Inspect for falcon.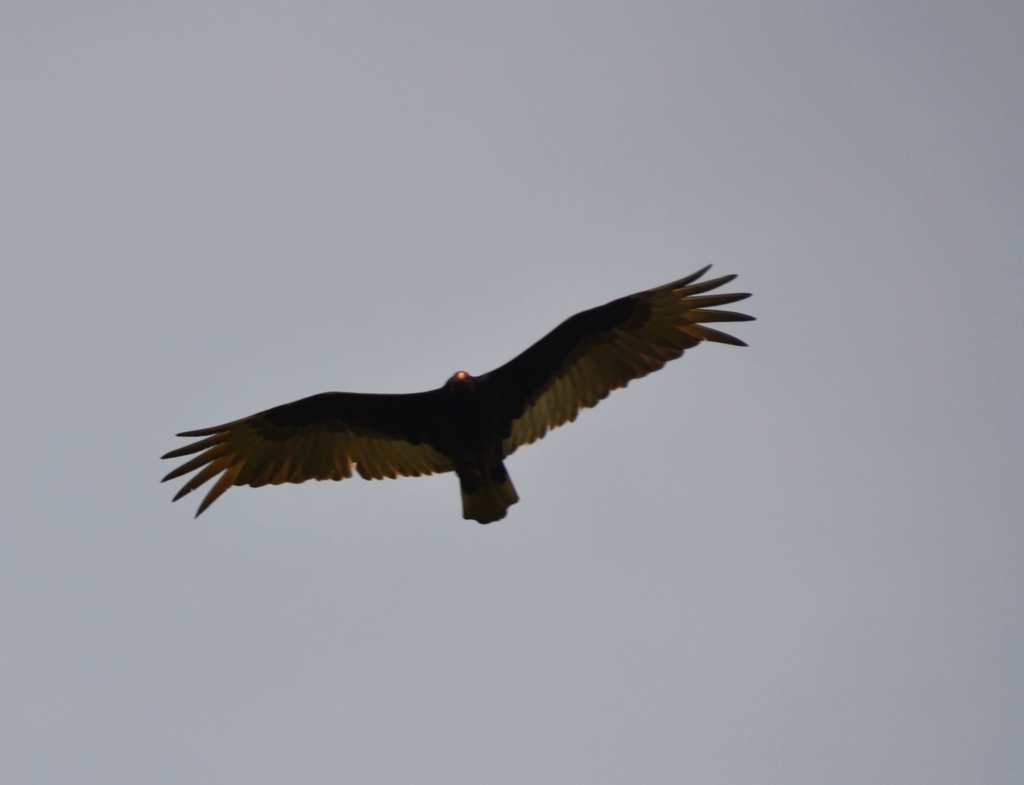
Inspection: 135:255:776:550.
